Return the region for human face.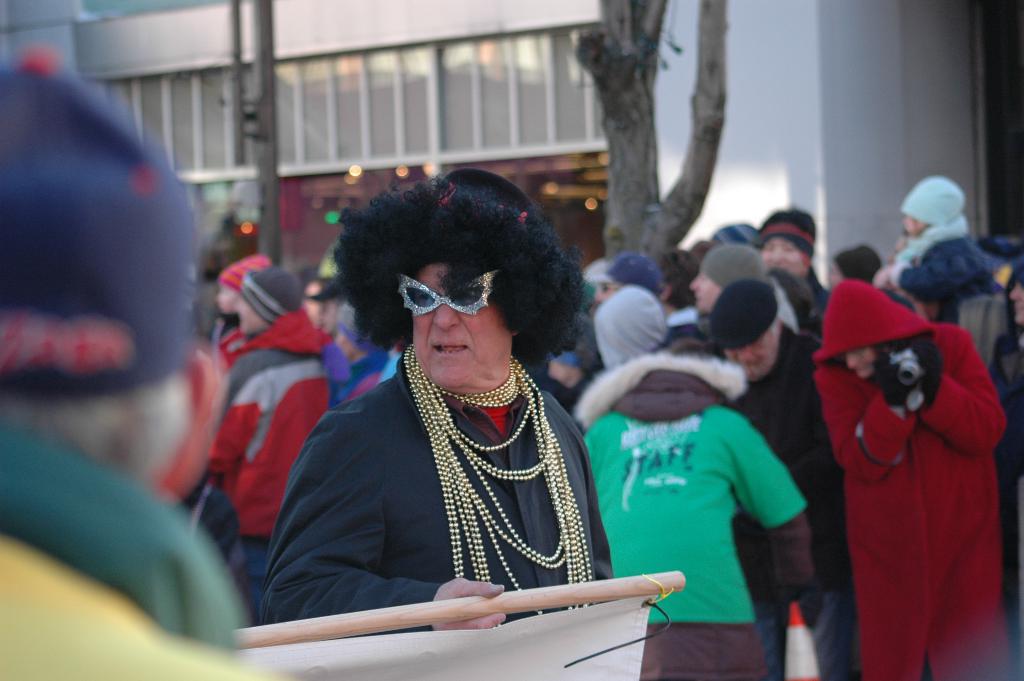
{"x1": 410, "y1": 269, "x2": 509, "y2": 382}.
